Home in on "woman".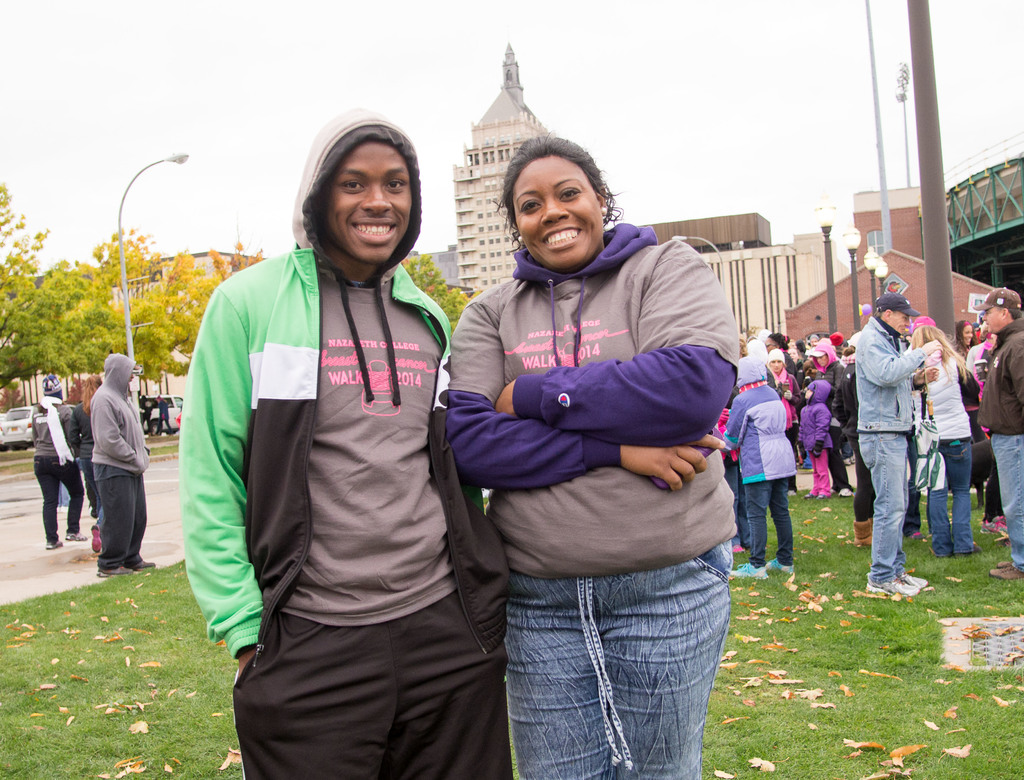
Homed in at {"x1": 900, "y1": 325, "x2": 982, "y2": 562}.
